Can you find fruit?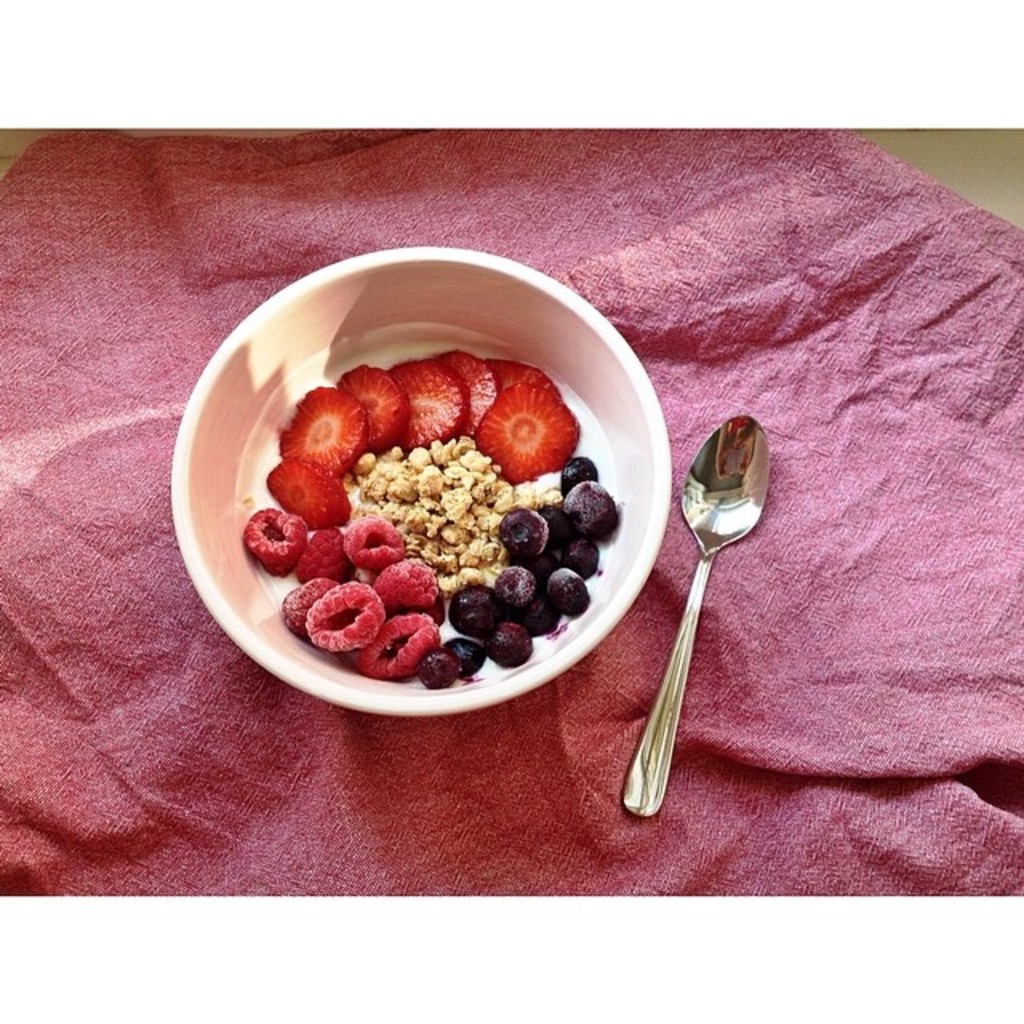
Yes, bounding box: bbox=[461, 384, 574, 488].
